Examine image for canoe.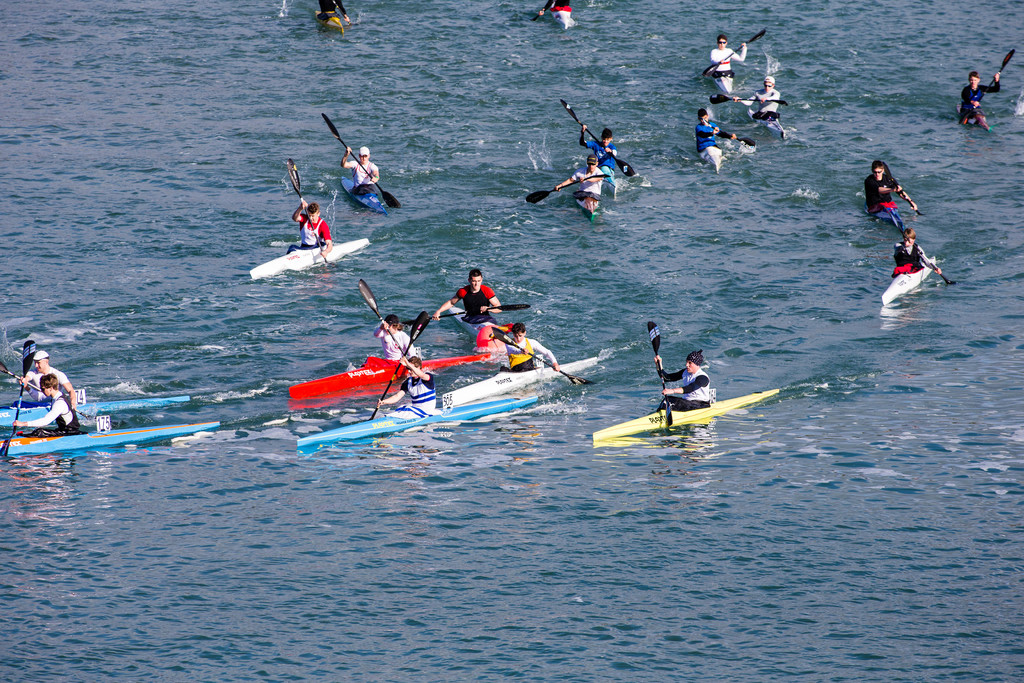
Examination result: (left=869, top=205, right=909, bottom=234).
